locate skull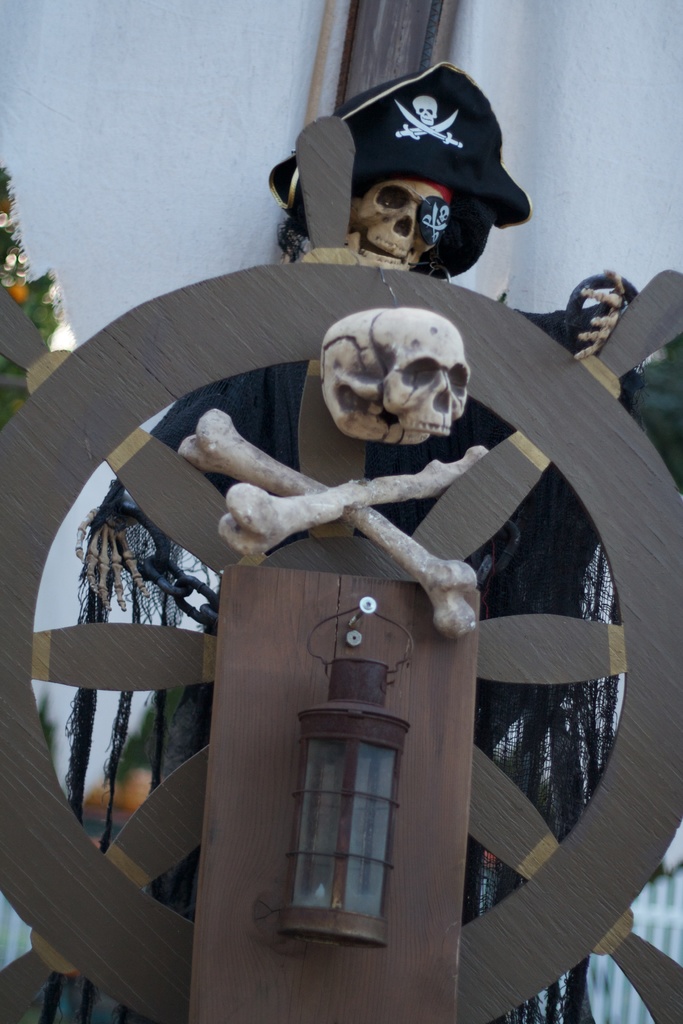
(left=322, top=301, right=482, bottom=466)
